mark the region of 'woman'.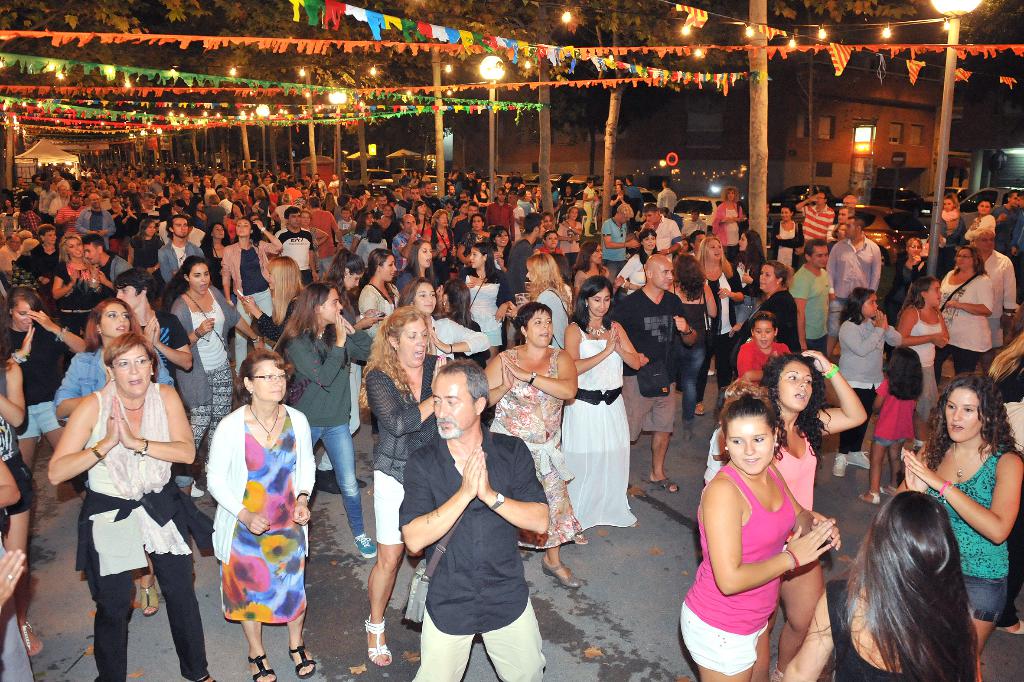
Region: (898, 363, 1023, 681).
